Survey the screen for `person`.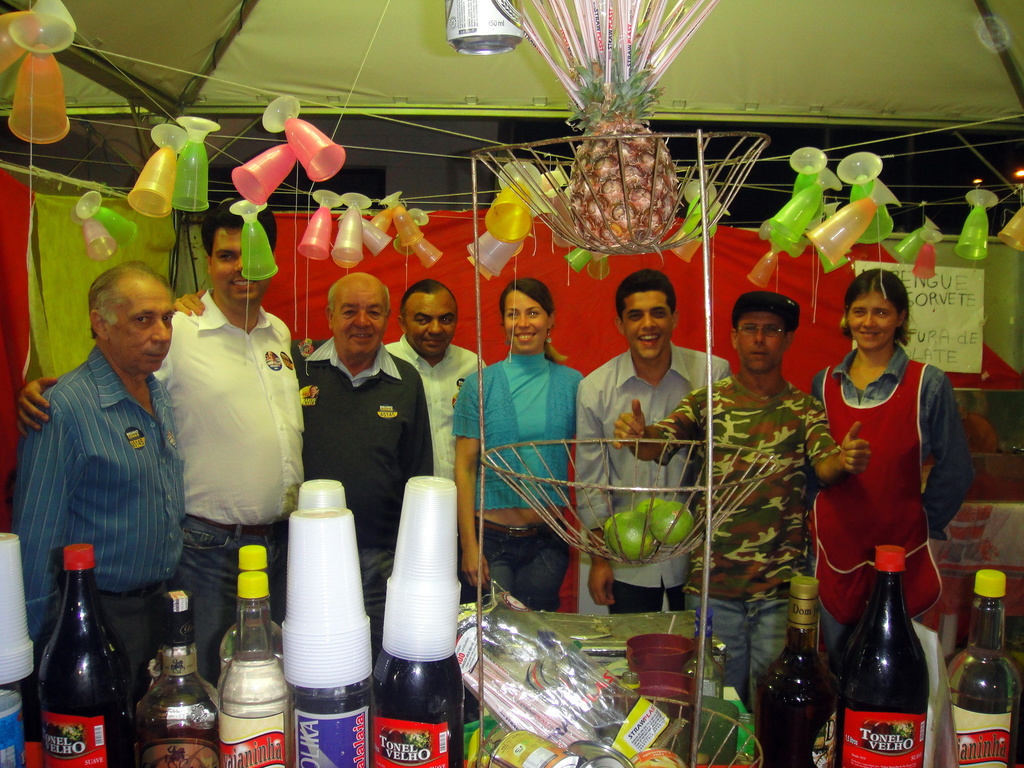
Survey found: [x1=445, y1=273, x2=588, y2=617].
